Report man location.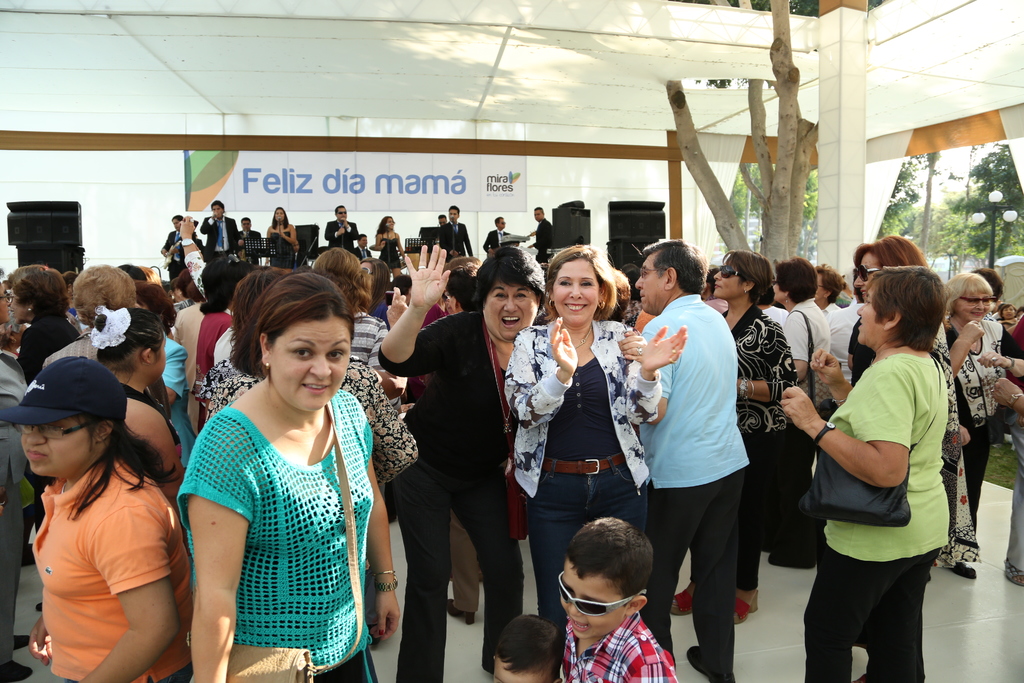
Report: {"left": 530, "top": 204, "right": 551, "bottom": 253}.
